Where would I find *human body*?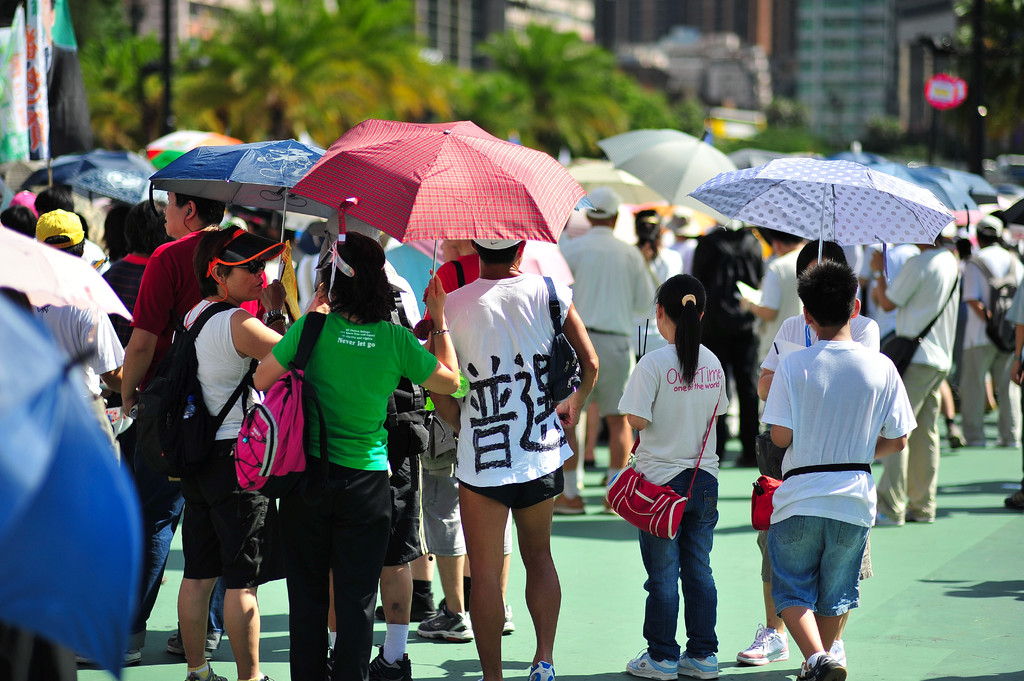
At [328,383,424,680].
